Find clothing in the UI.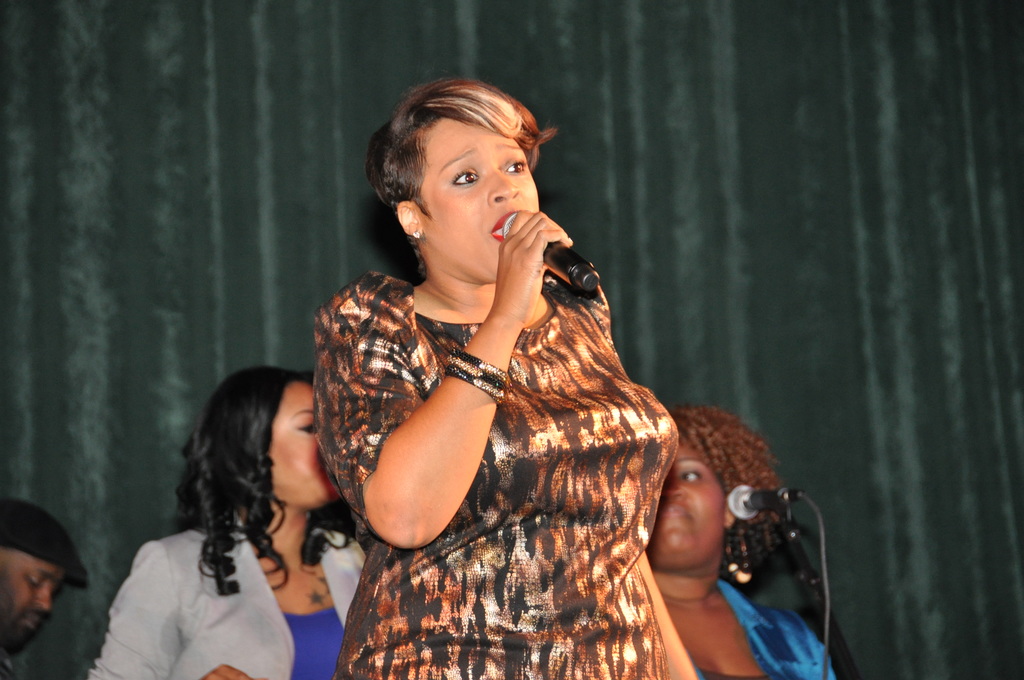
UI element at 321 193 659 627.
